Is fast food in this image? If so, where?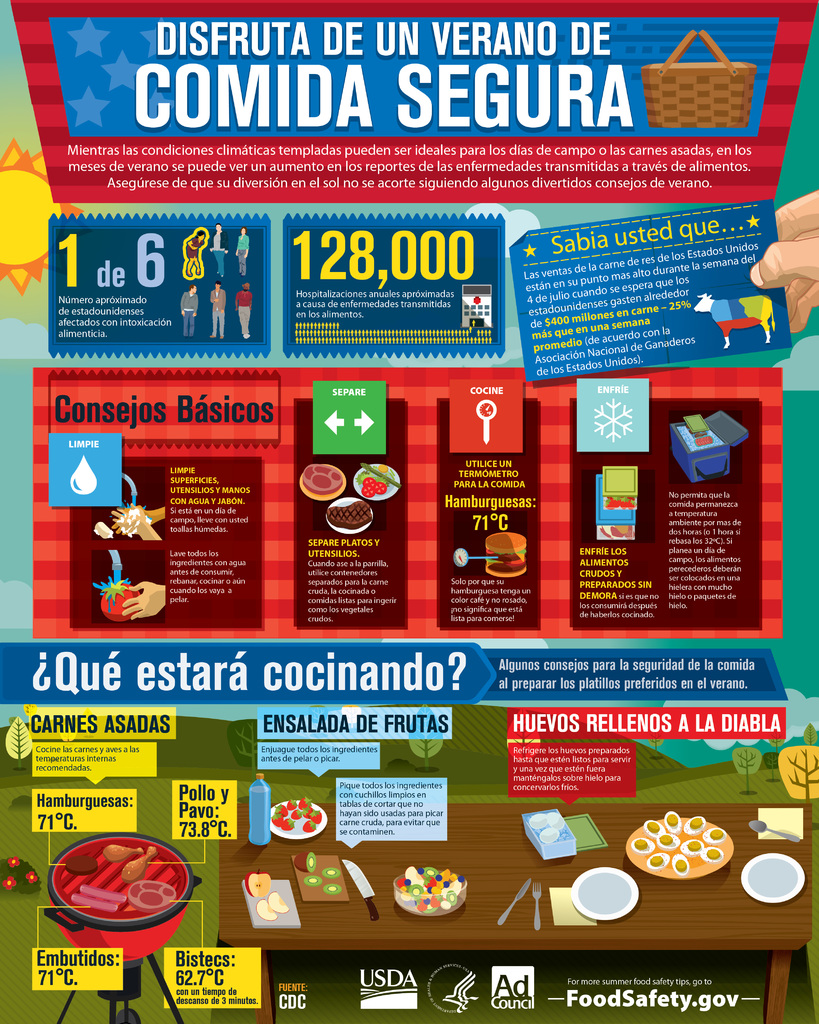
Yes, at 647,853,666,867.
